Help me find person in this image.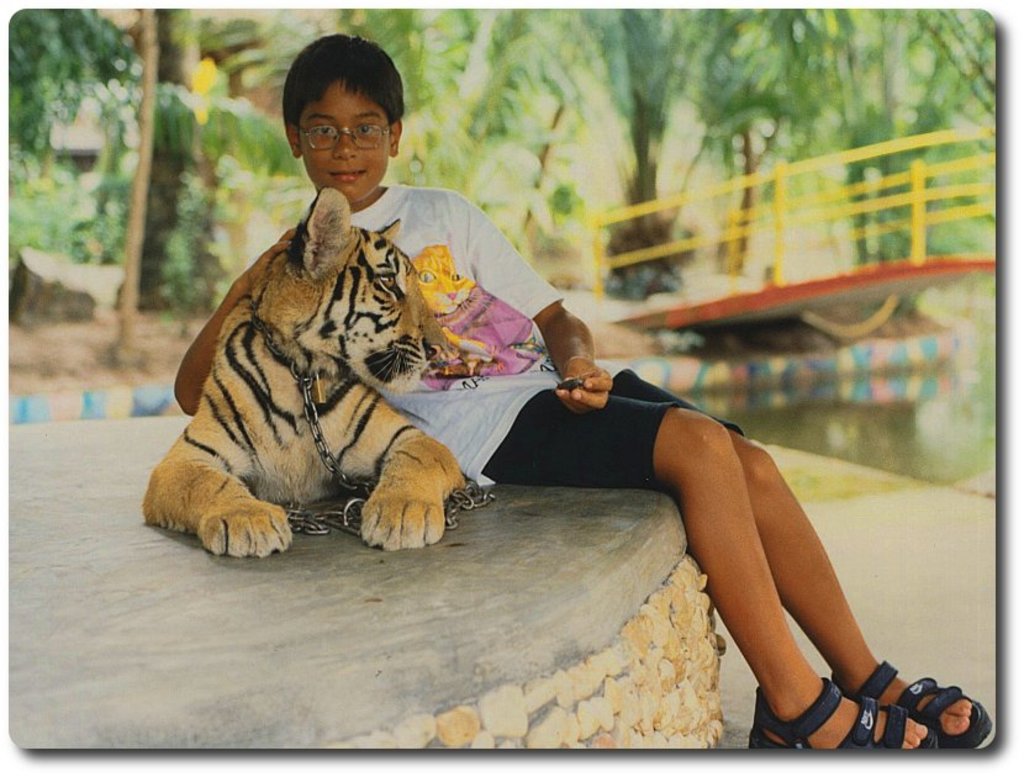
Found it: rect(174, 31, 993, 751).
